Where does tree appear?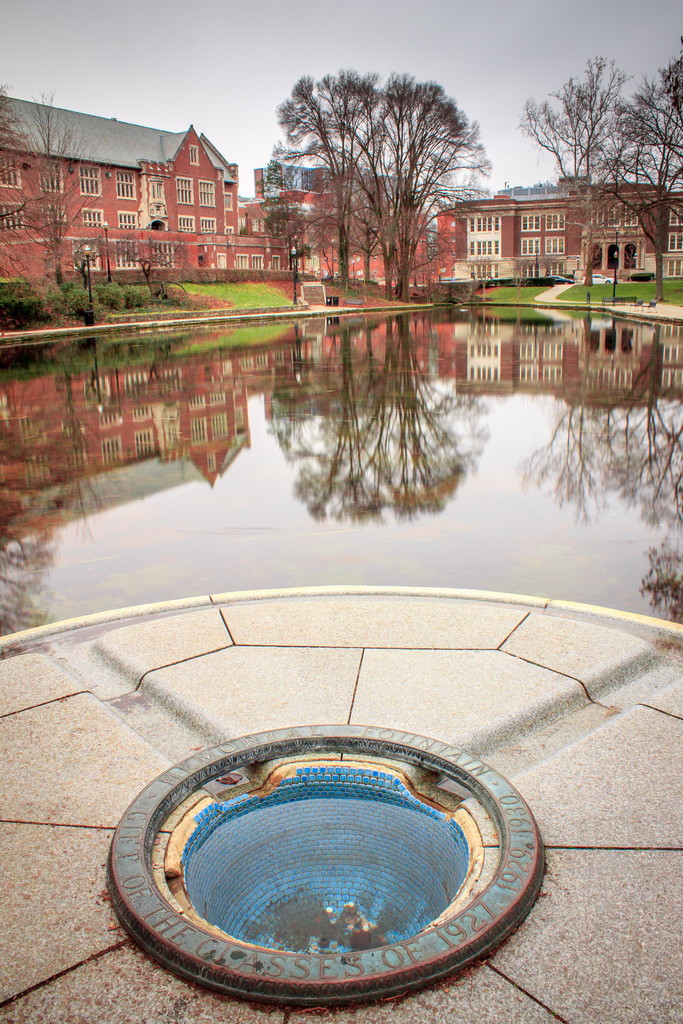
Appears at BBox(610, 98, 682, 299).
